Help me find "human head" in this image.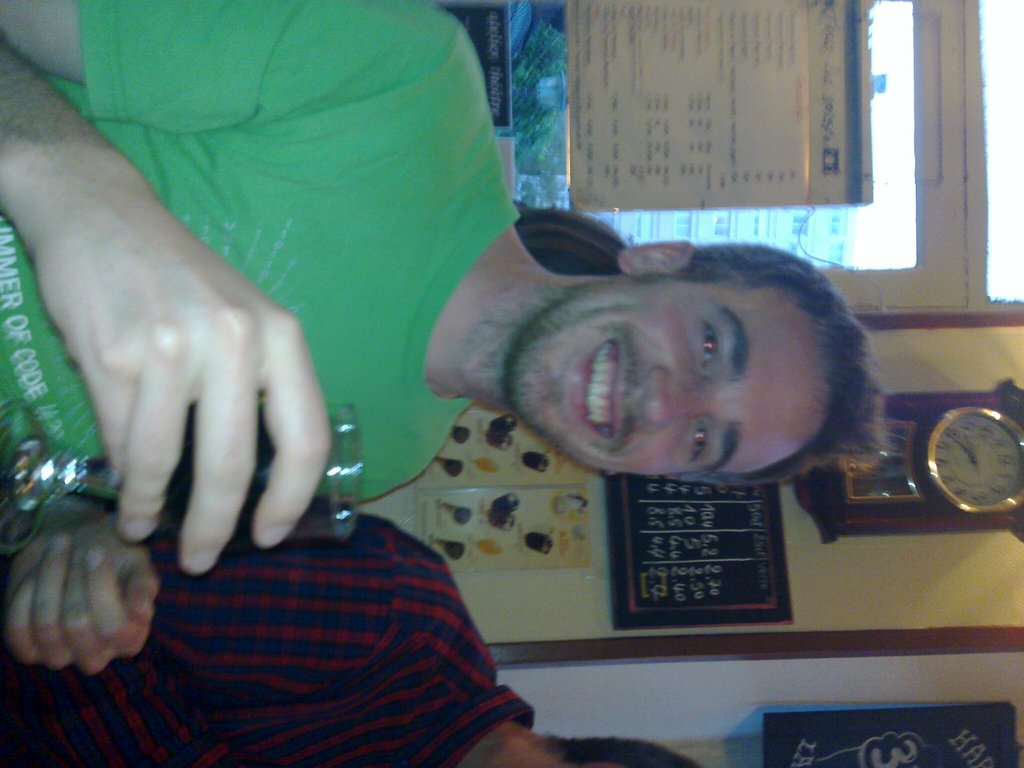
Found it: BBox(474, 230, 839, 489).
